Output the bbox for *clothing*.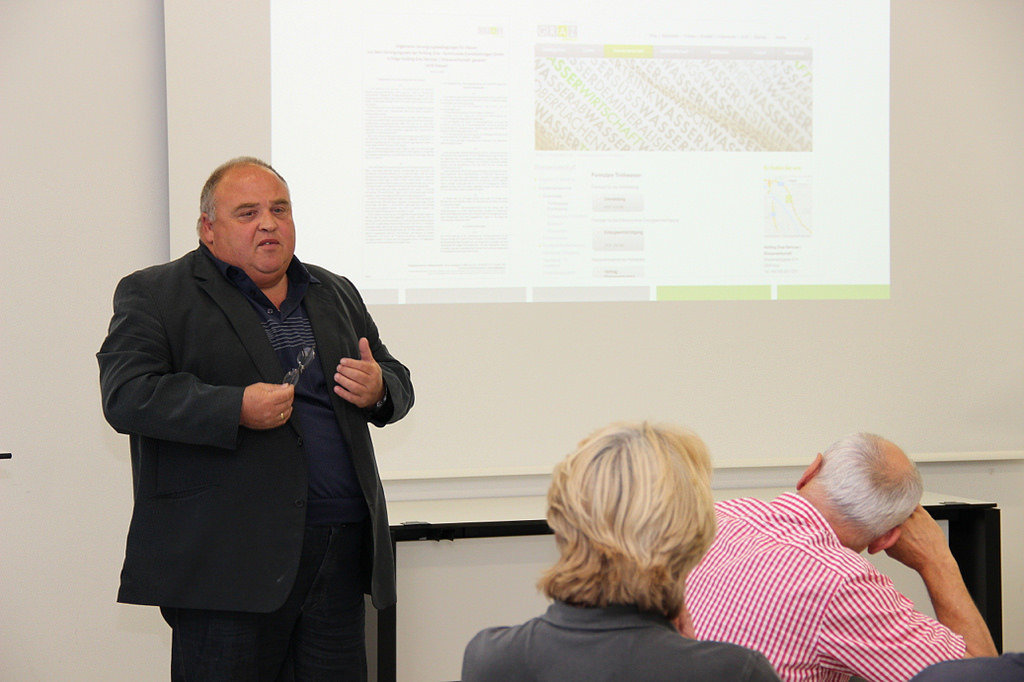
x1=95 y1=240 x2=416 y2=681.
